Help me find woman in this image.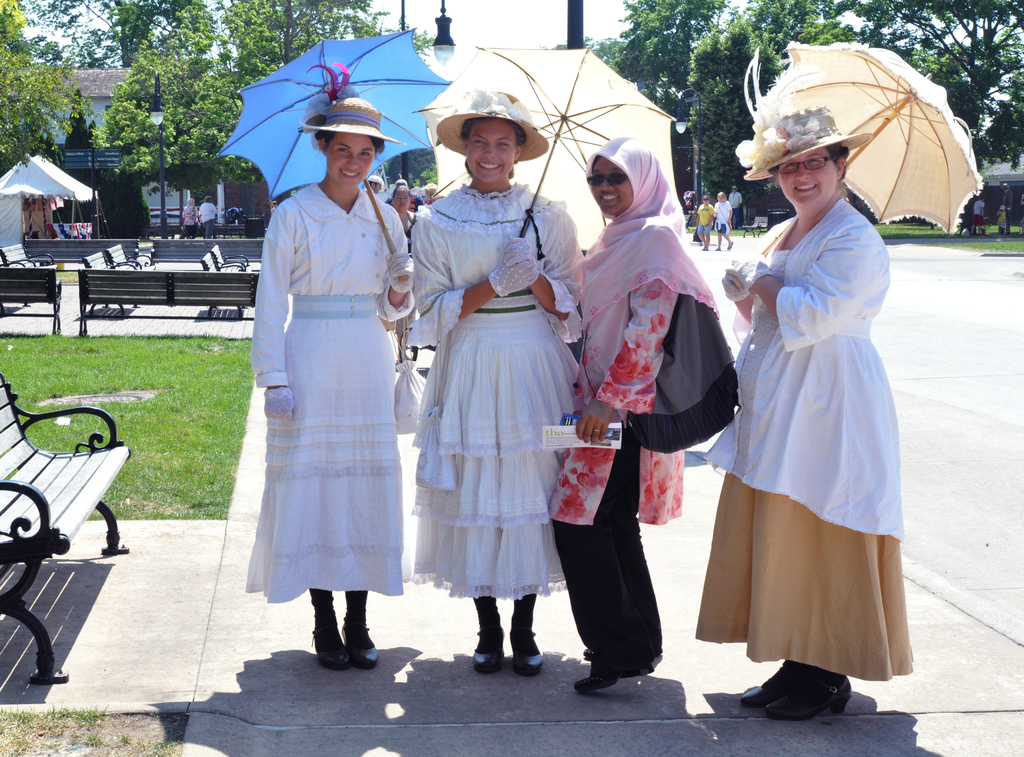
Found it: 228,106,408,674.
